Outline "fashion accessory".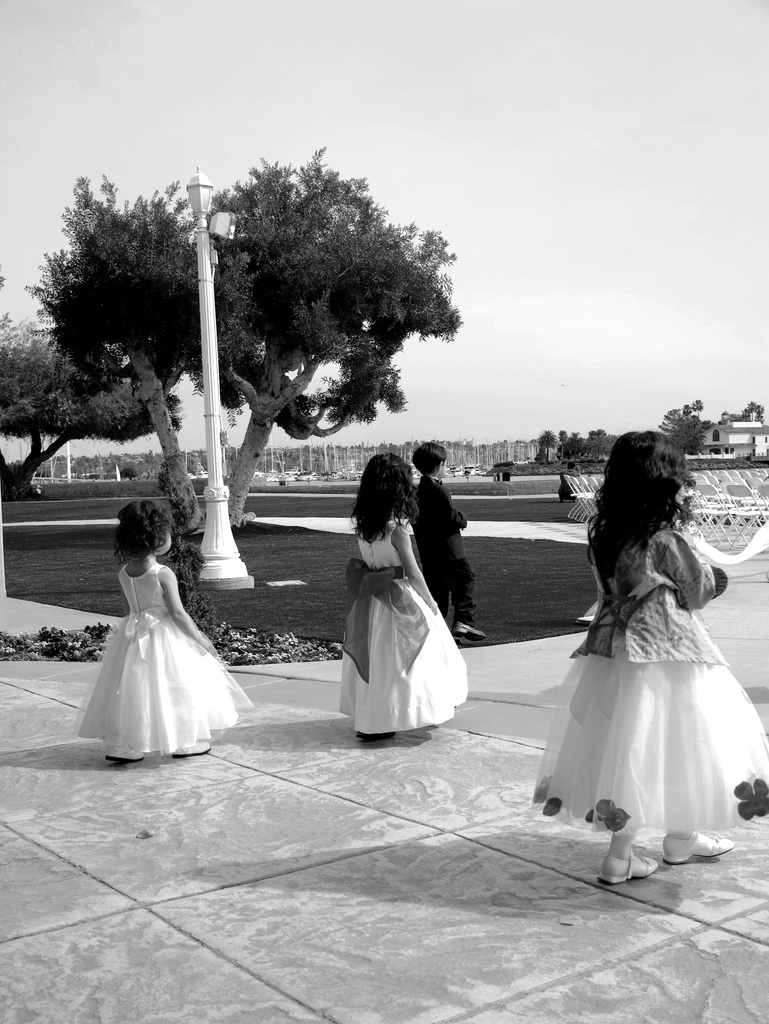
Outline: {"left": 590, "top": 850, "right": 660, "bottom": 884}.
